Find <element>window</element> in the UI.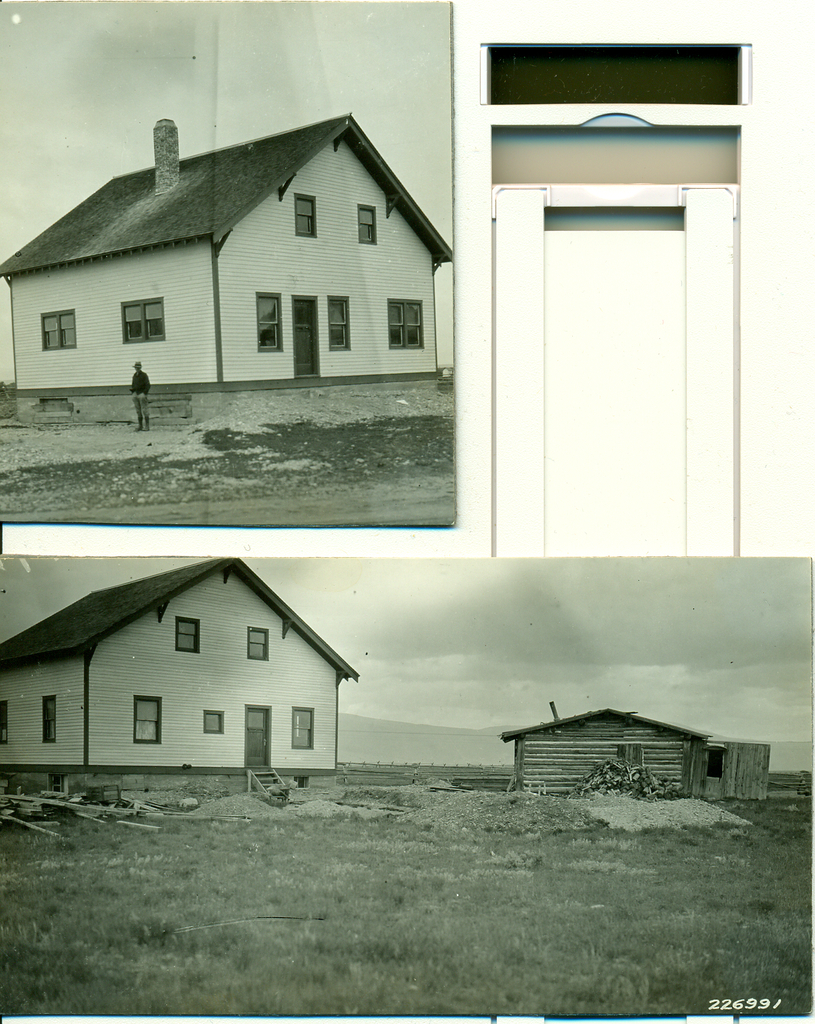
UI element at BBox(698, 748, 724, 781).
